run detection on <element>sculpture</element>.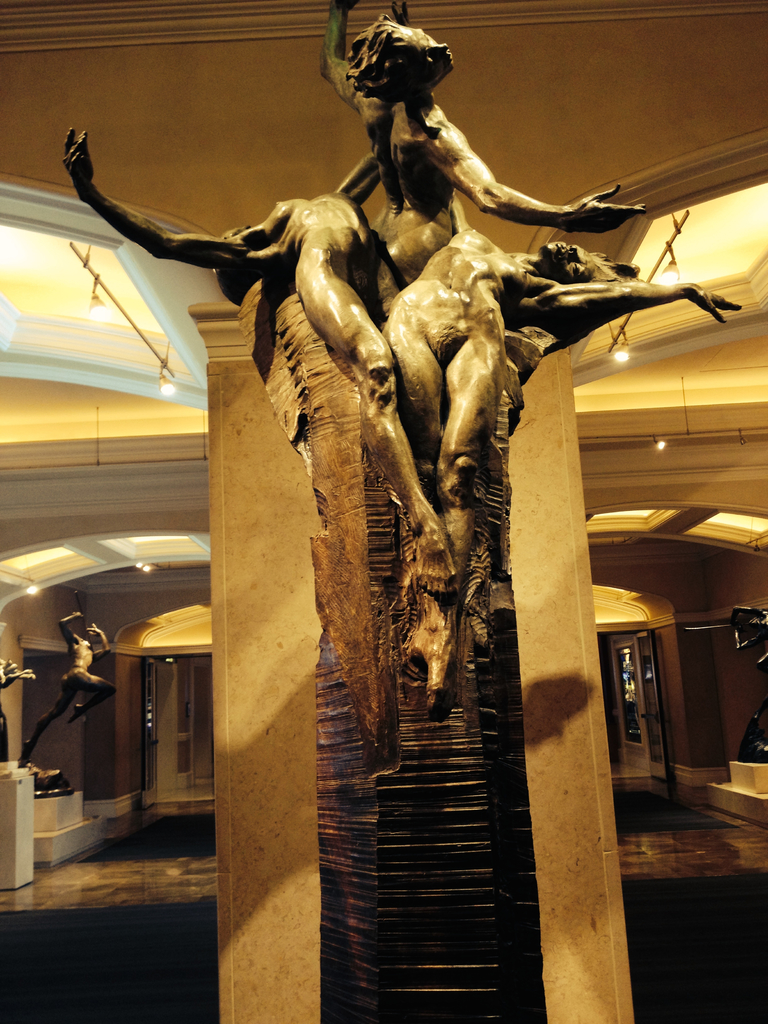
Result: box=[54, 0, 751, 727].
